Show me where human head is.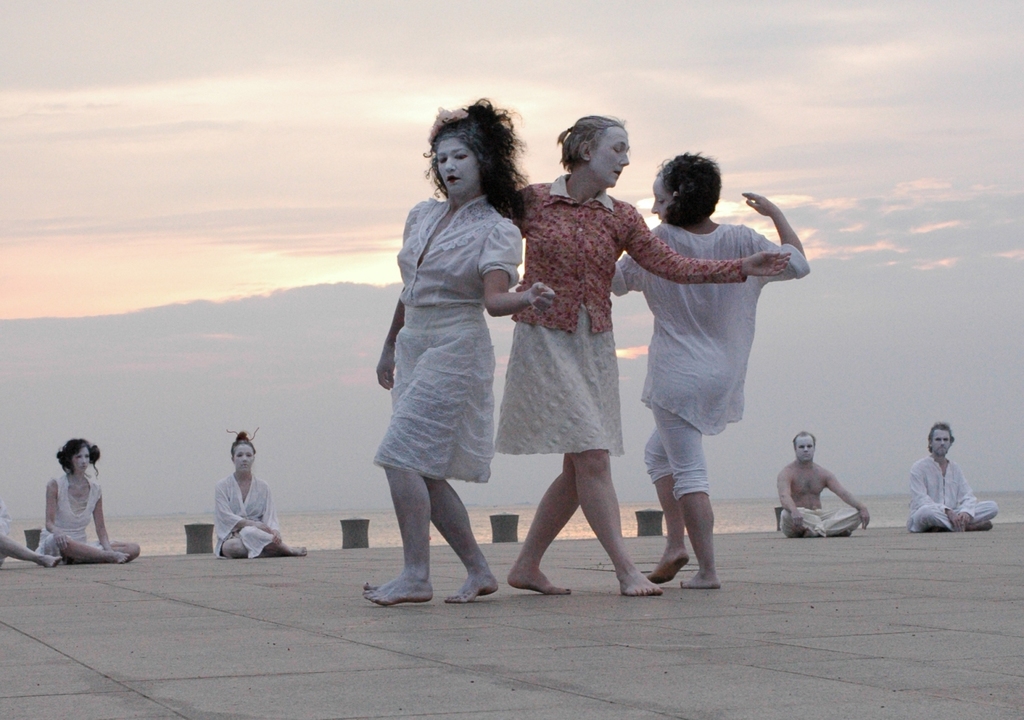
human head is at <bbox>434, 104, 503, 197</bbox>.
